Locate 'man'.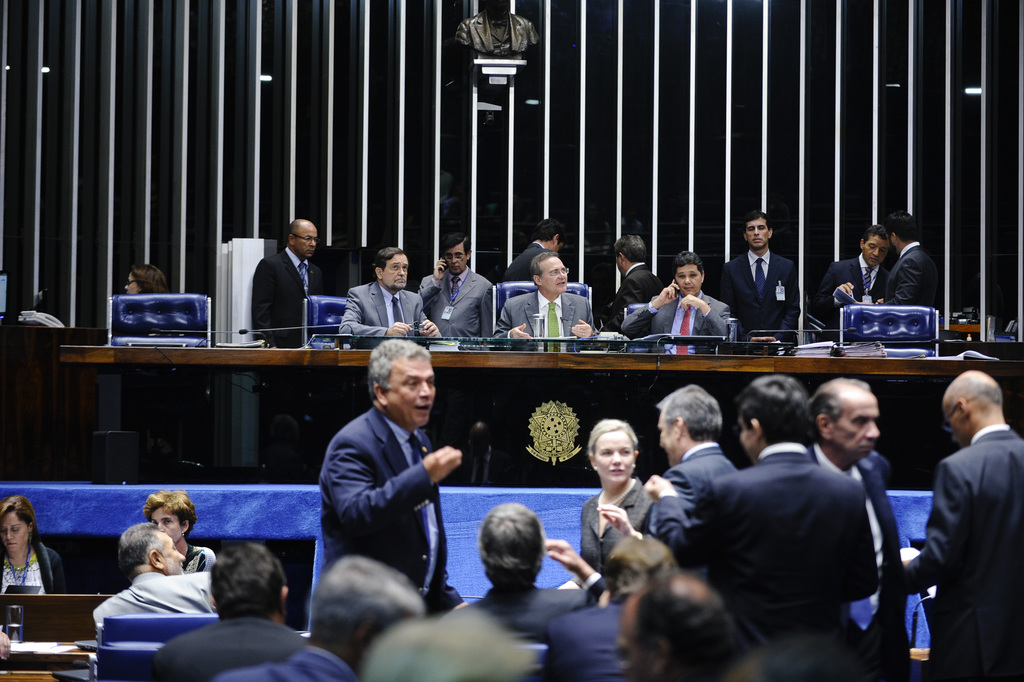
Bounding box: [left=881, top=196, right=932, bottom=316].
